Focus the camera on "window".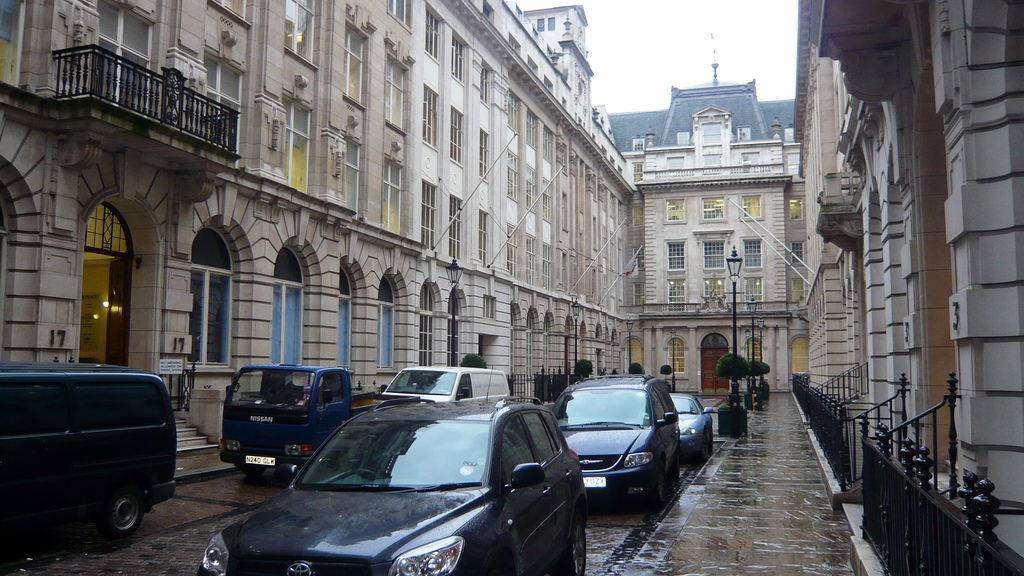
Focus region: pyautogui.locateOnScreen(563, 314, 570, 376).
